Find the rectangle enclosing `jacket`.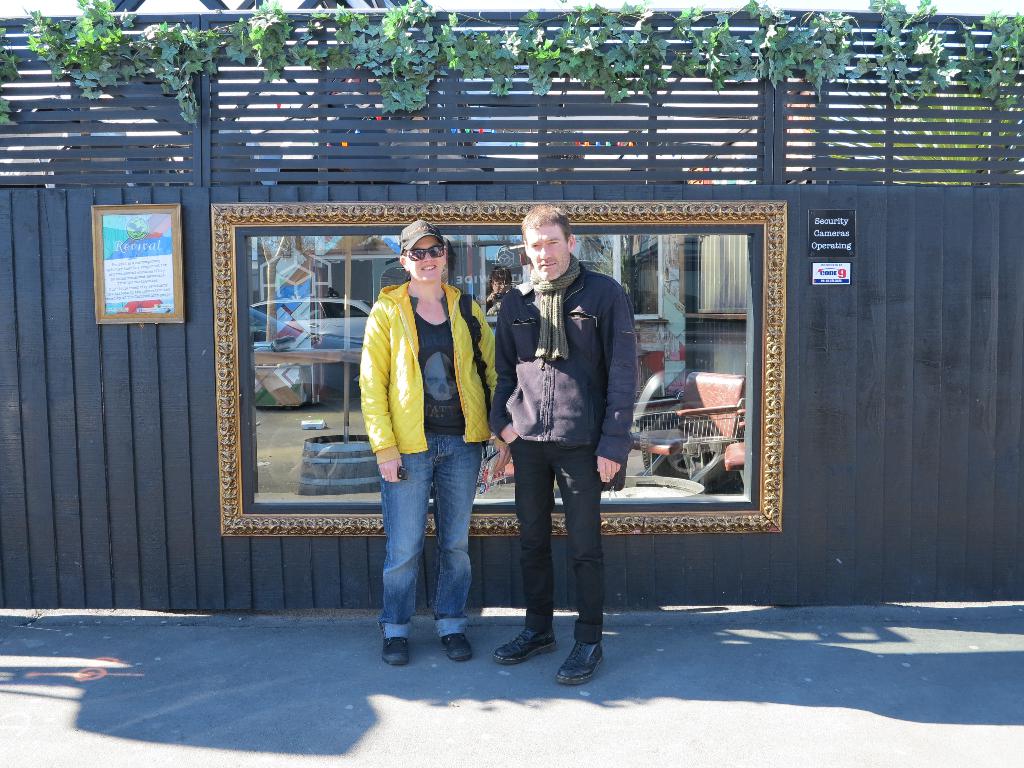
x1=492, y1=262, x2=641, y2=468.
